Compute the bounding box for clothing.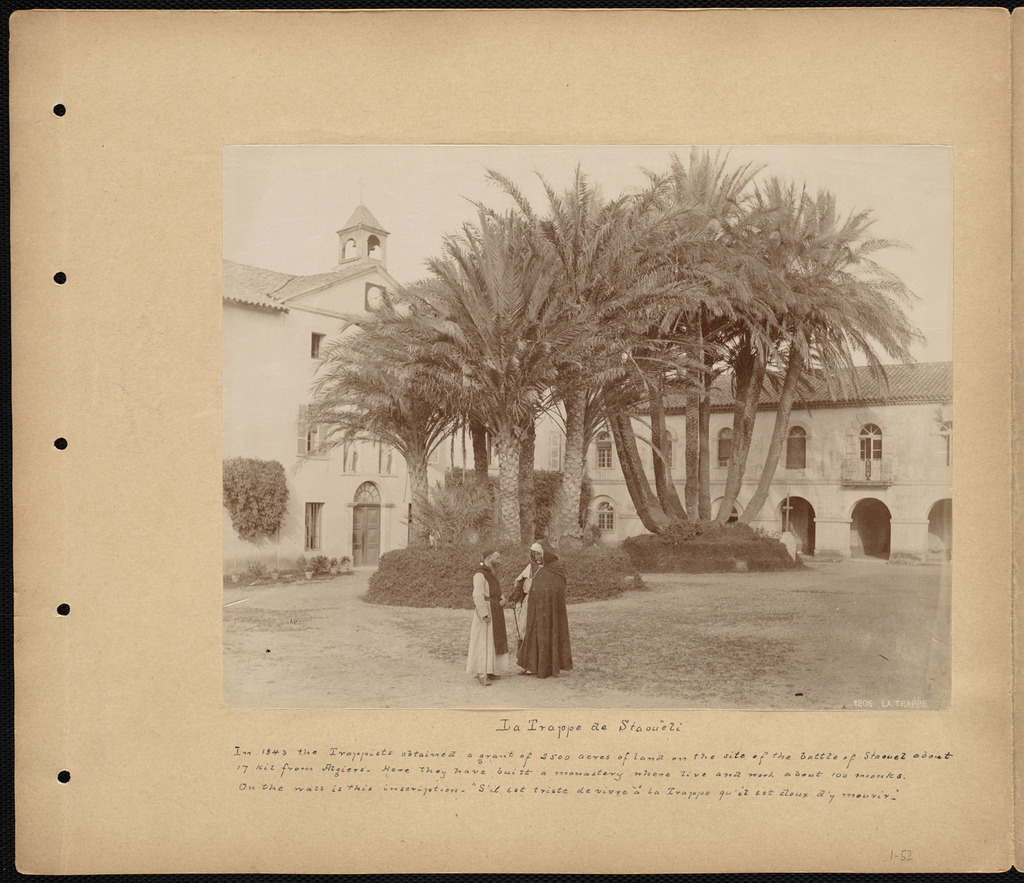
466 564 507 677.
